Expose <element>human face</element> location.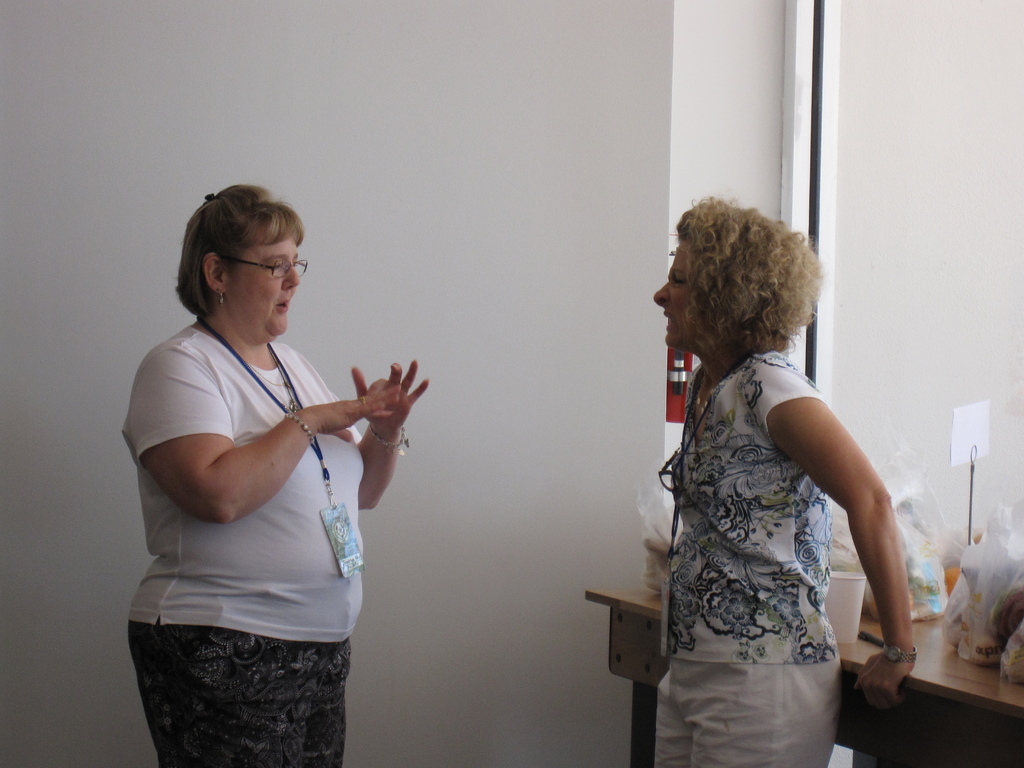
Exposed at locate(229, 218, 300, 339).
